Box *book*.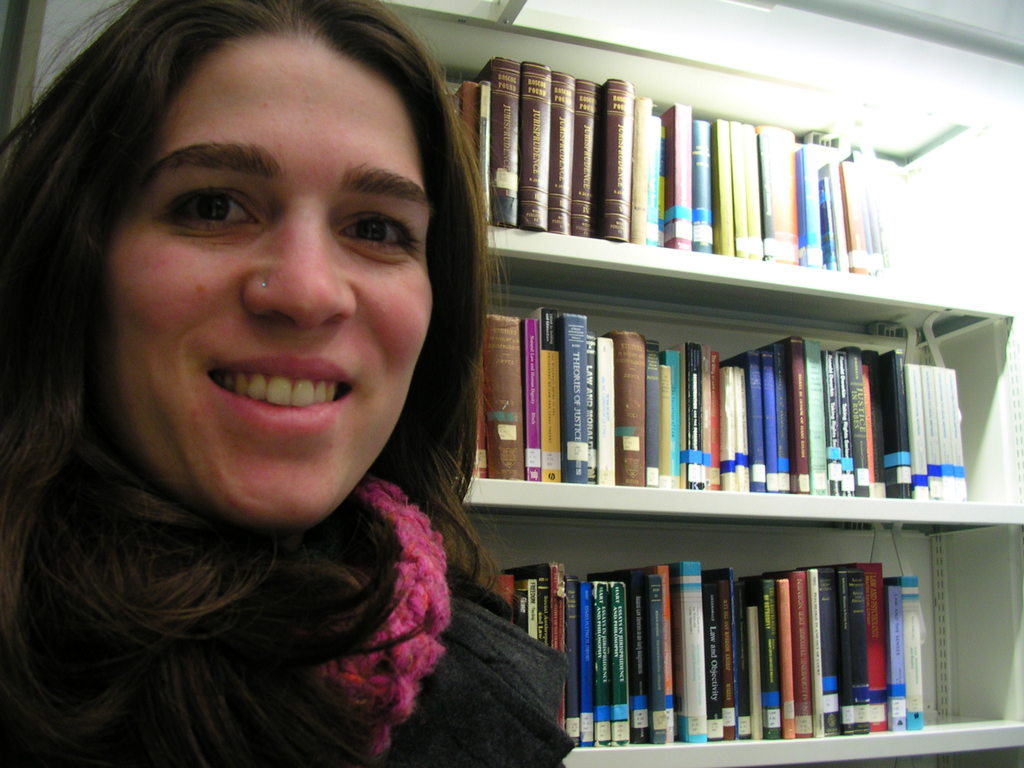
[x1=540, y1=308, x2=562, y2=481].
